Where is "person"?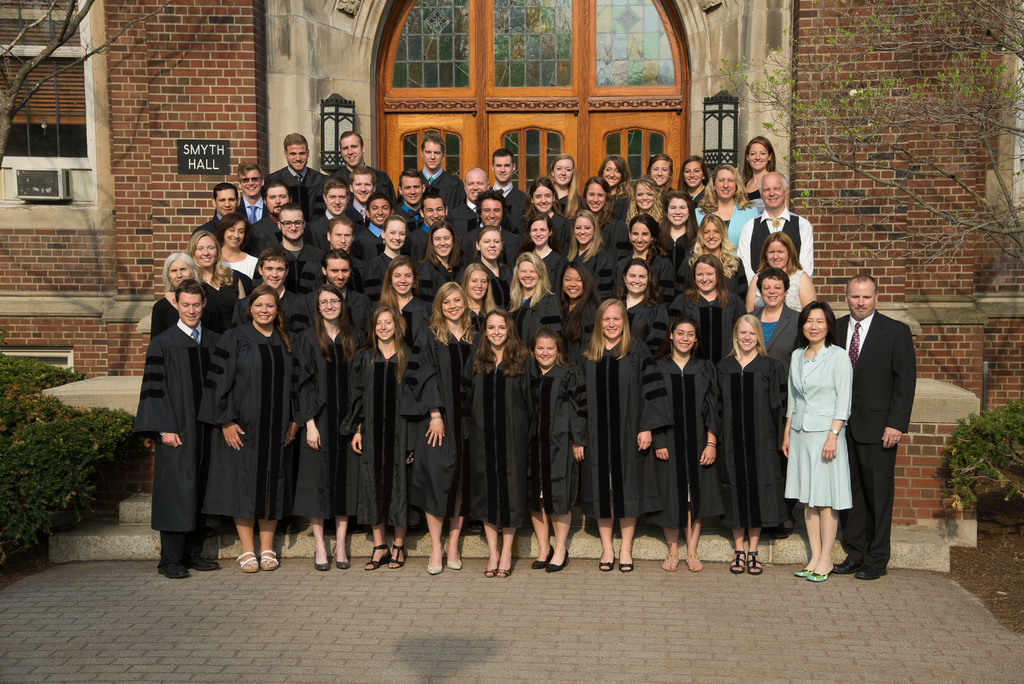
bbox=[470, 196, 528, 258].
